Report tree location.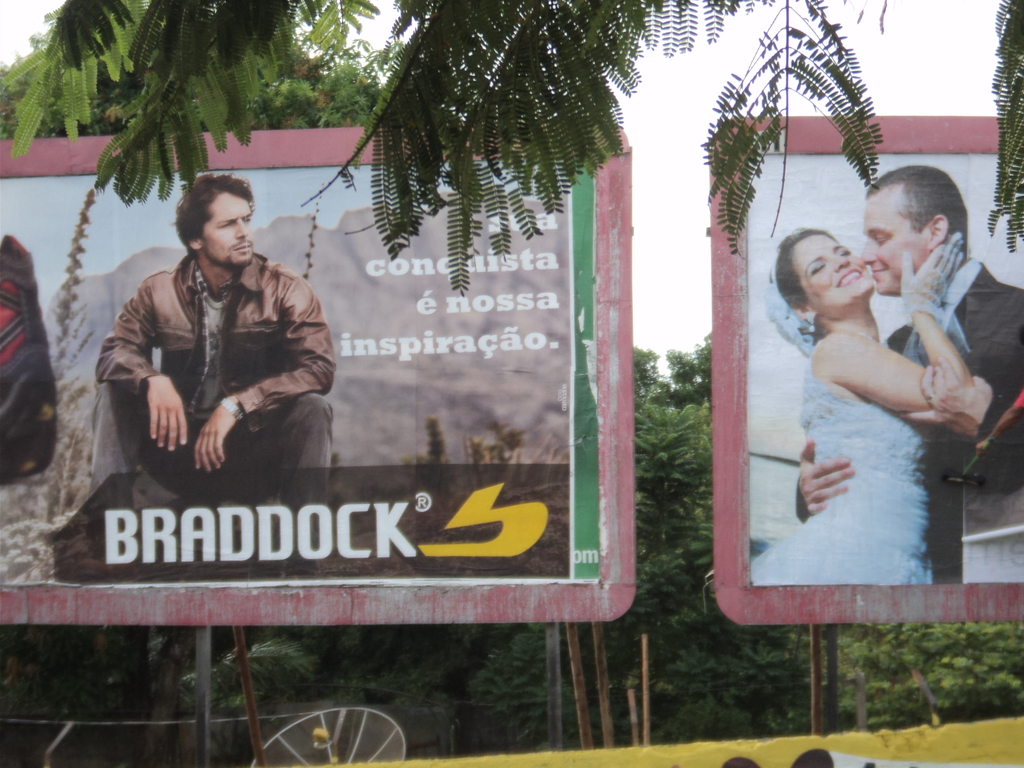
Report: select_region(1, 0, 883, 292).
